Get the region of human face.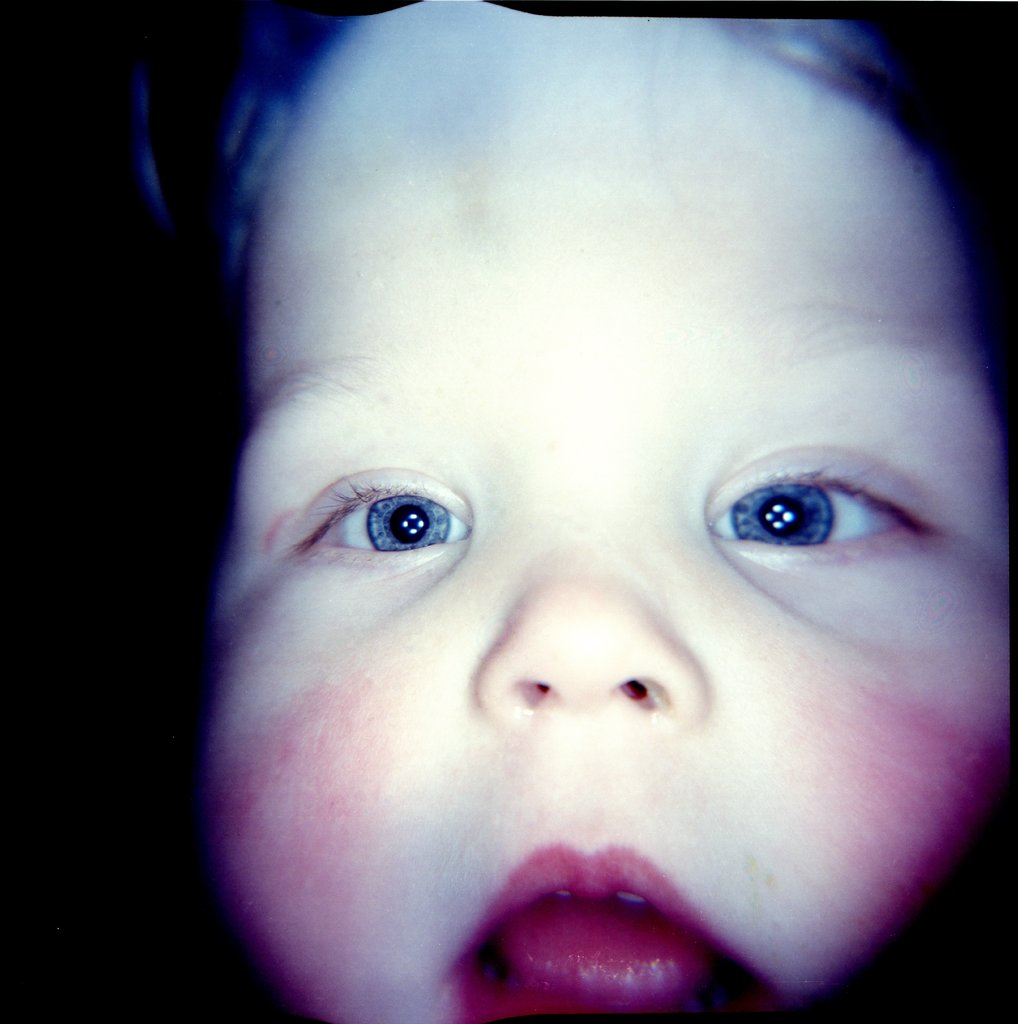
left=218, top=0, right=1008, bottom=1015.
